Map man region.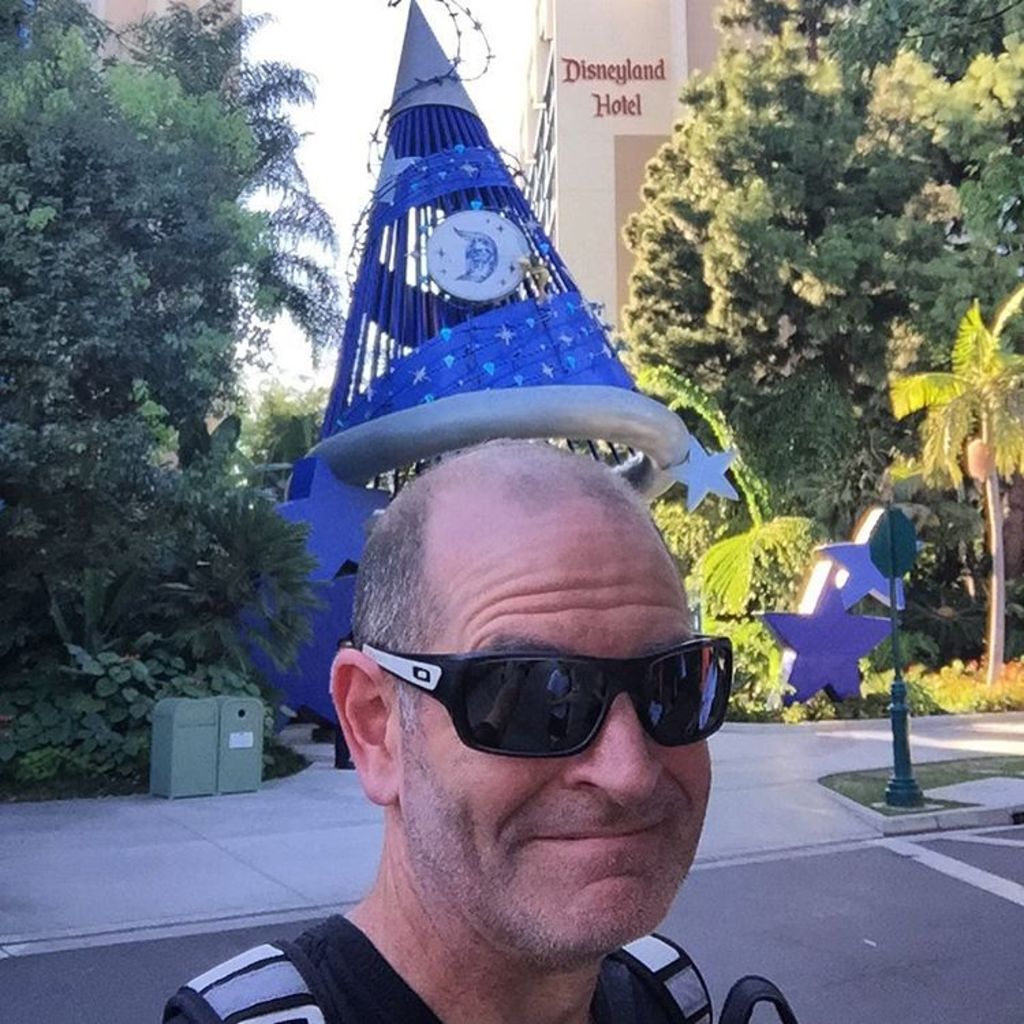
Mapped to <box>233,467,803,1013</box>.
